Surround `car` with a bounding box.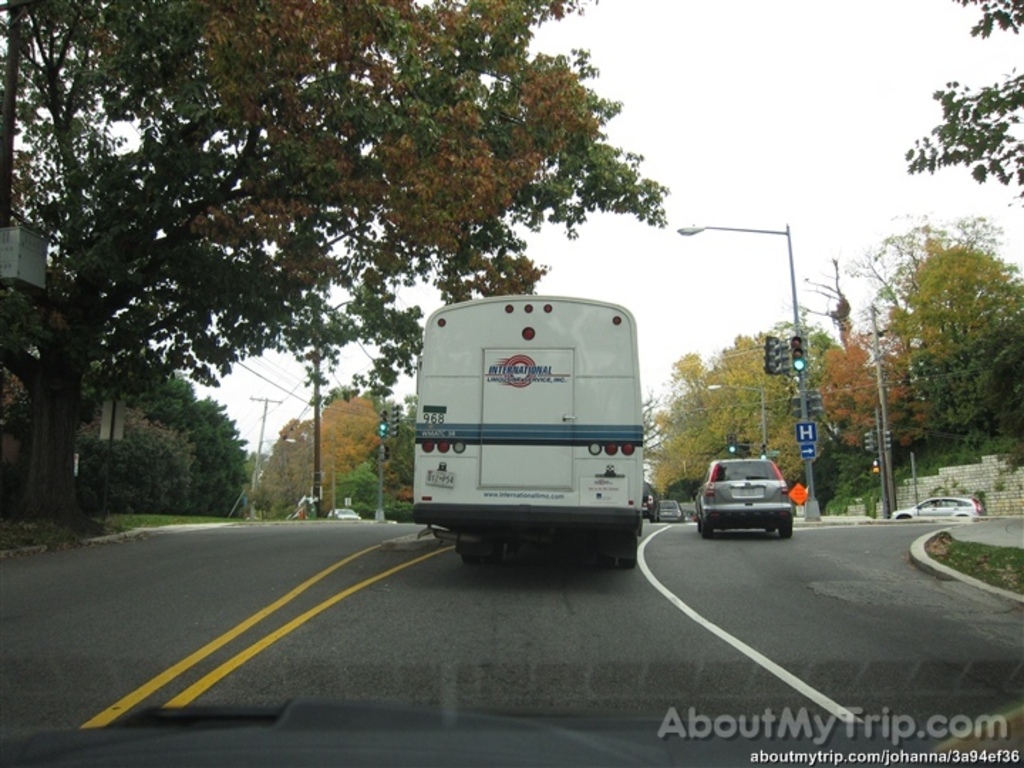
bbox(641, 479, 663, 523).
